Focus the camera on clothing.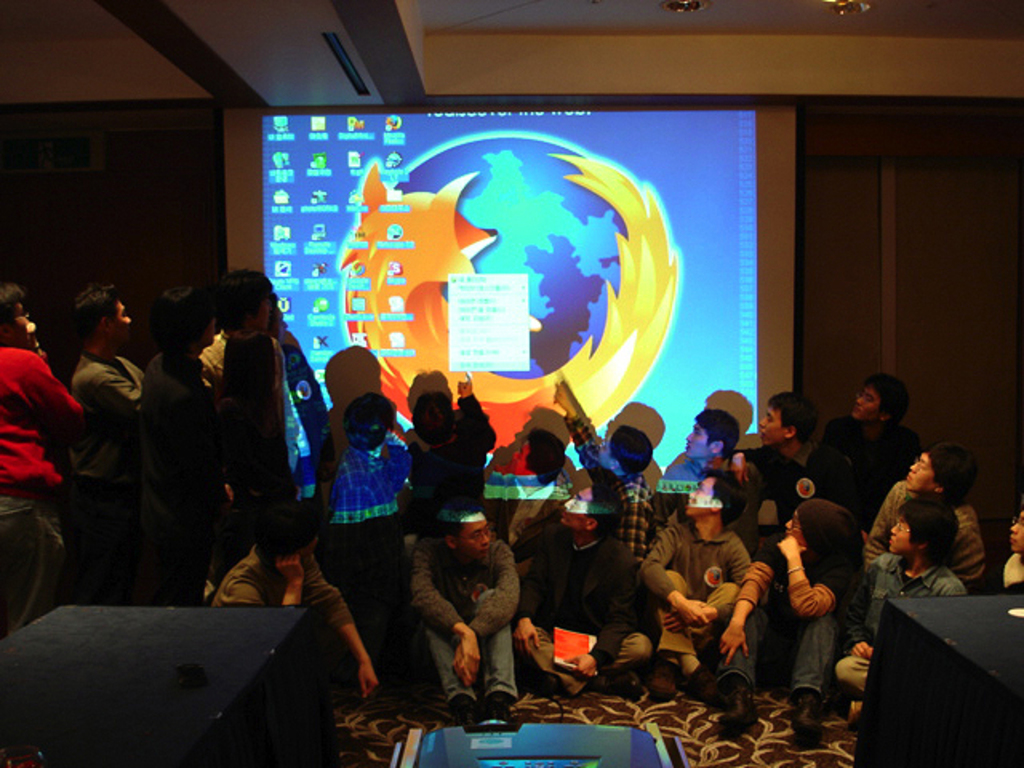
Focus region: <region>520, 523, 661, 688</region>.
